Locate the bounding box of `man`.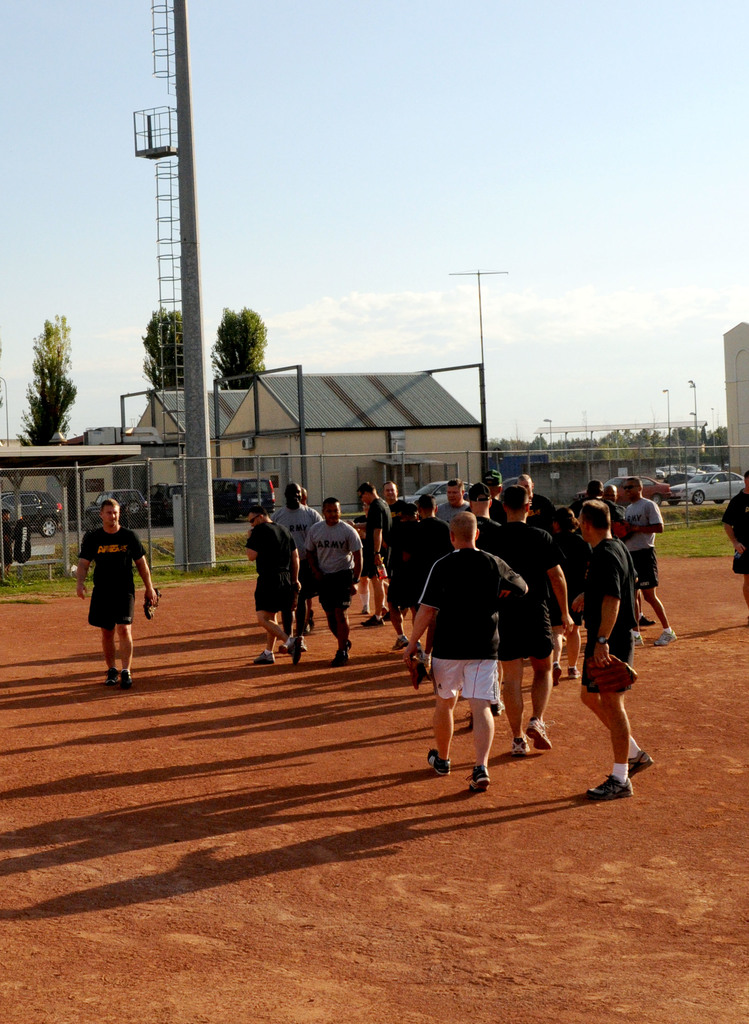
Bounding box: bbox=[611, 484, 683, 643].
